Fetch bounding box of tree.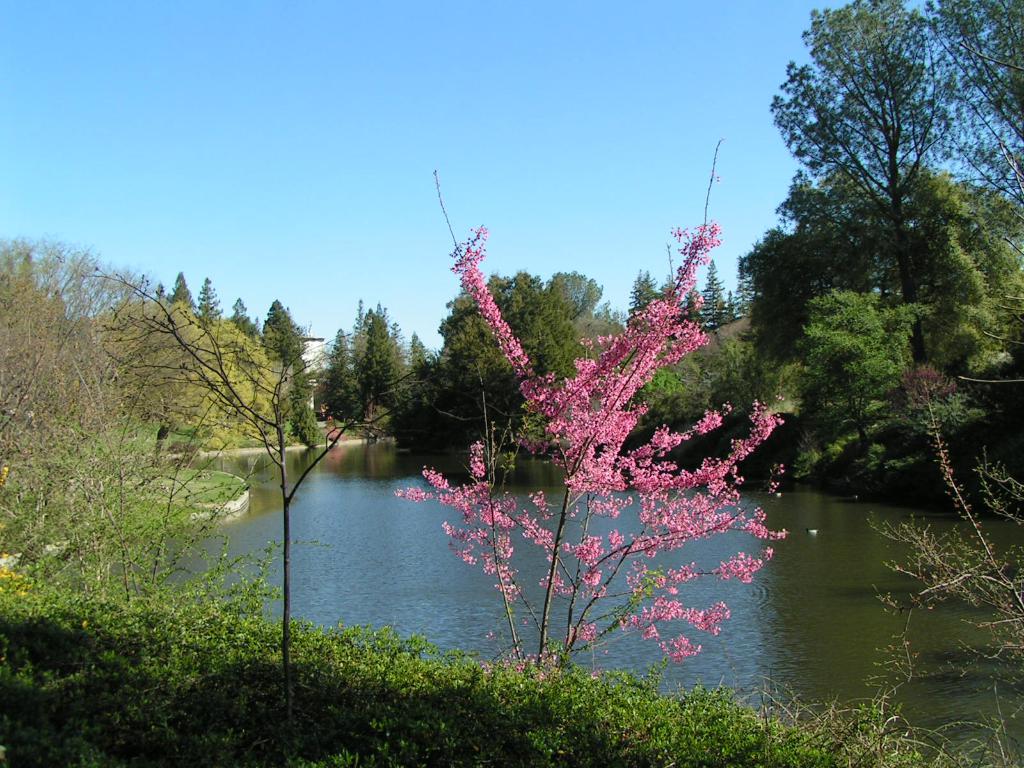
Bbox: <box>801,289,935,450</box>.
